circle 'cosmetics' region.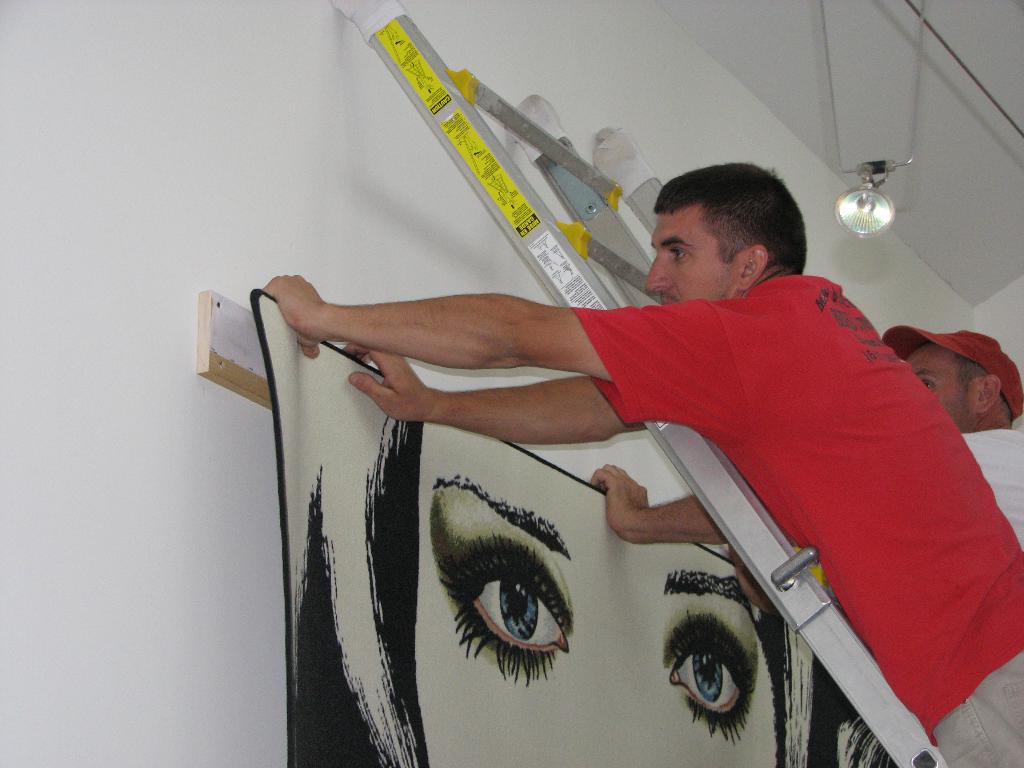
Region: <box>444,487,585,710</box>.
